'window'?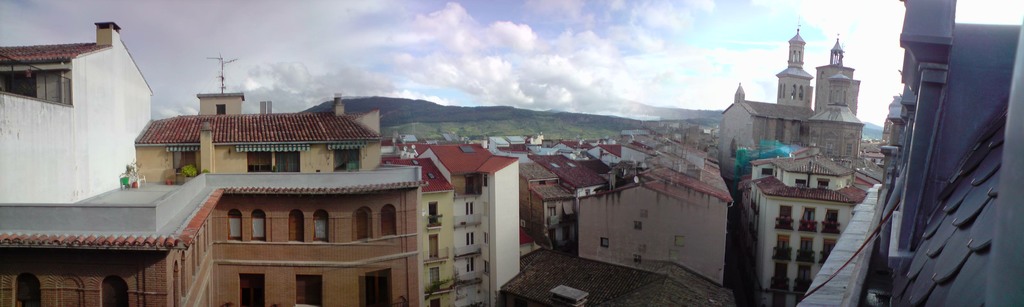
{"left": 245, "top": 202, "right": 273, "bottom": 246}
